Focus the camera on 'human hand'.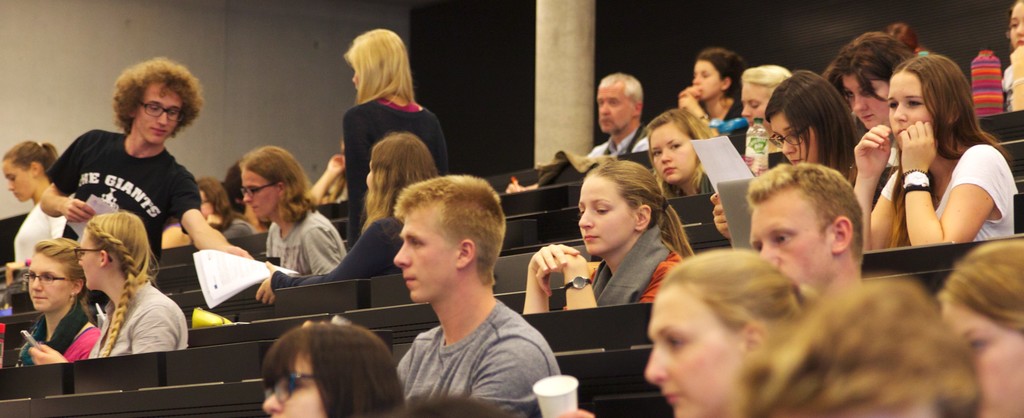
Focus region: 852,124,893,181.
